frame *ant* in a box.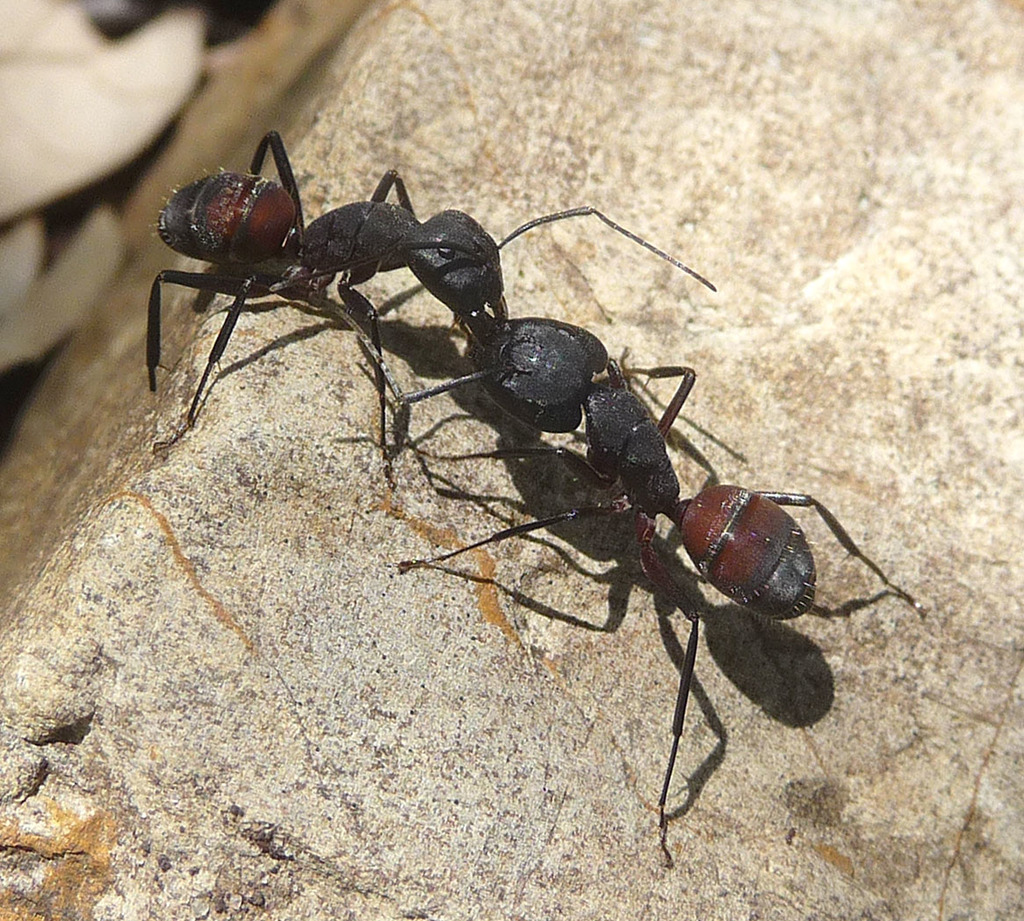
{"x1": 149, "y1": 133, "x2": 714, "y2": 471}.
